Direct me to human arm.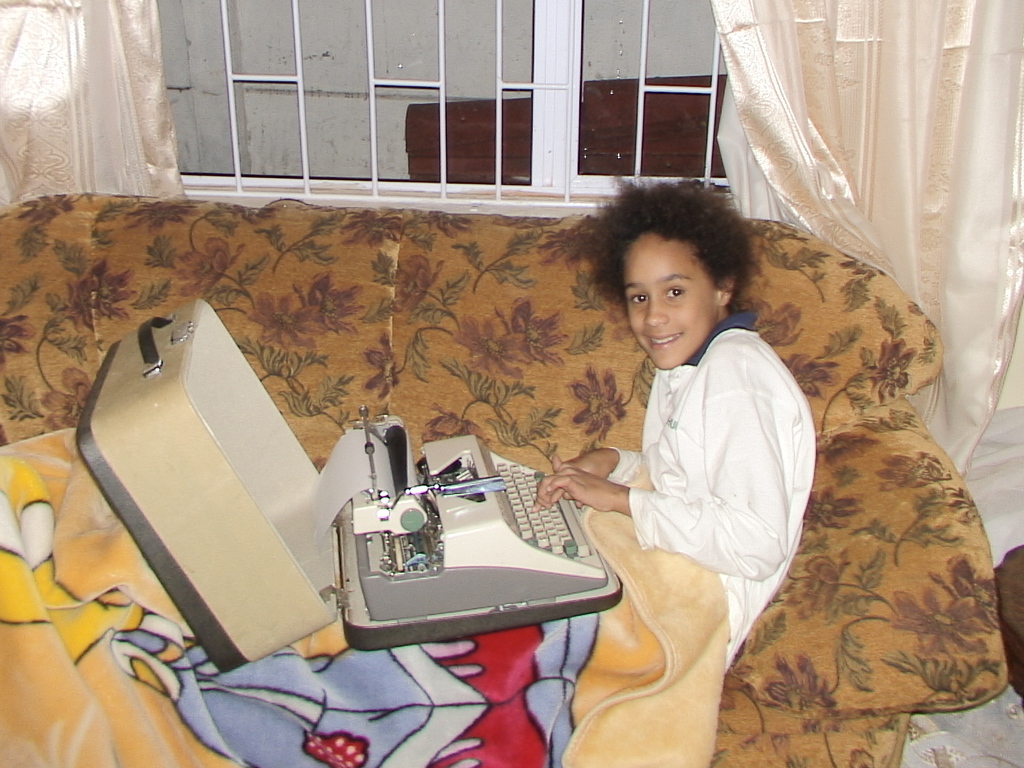
Direction: BBox(530, 458, 630, 518).
